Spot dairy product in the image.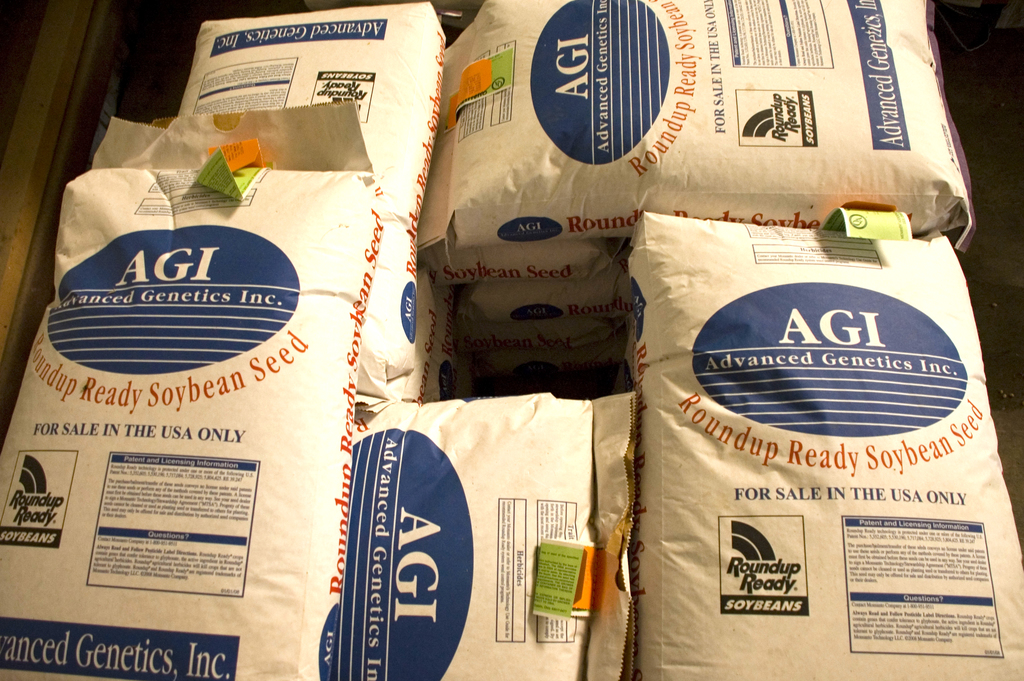
dairy product found at [170,0,456,308].
